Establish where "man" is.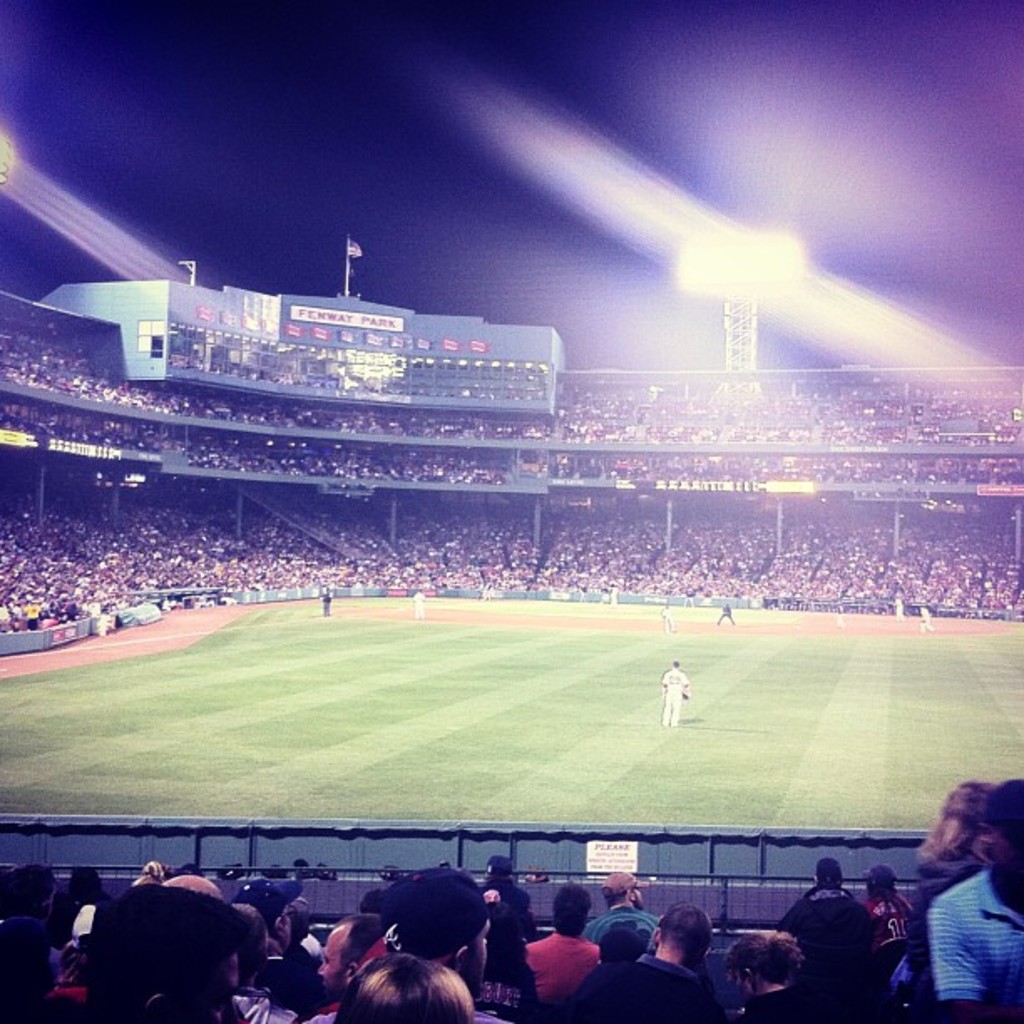
Established at locate(301, 870, 509, 1022).
